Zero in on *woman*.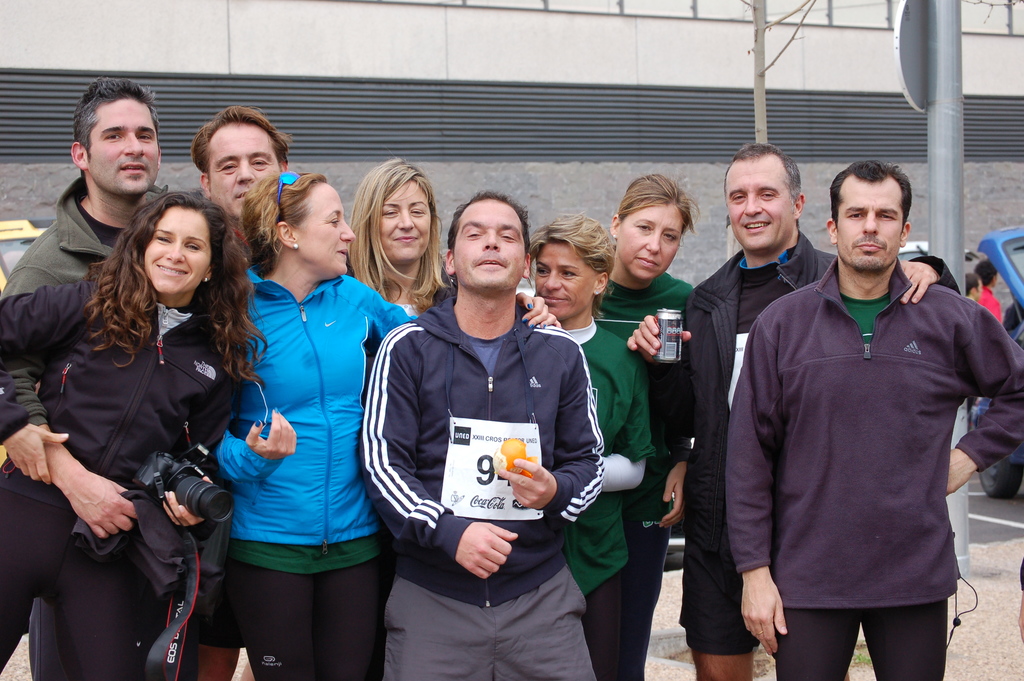
Zeroed in: rect(528, 213, 657, 680).
